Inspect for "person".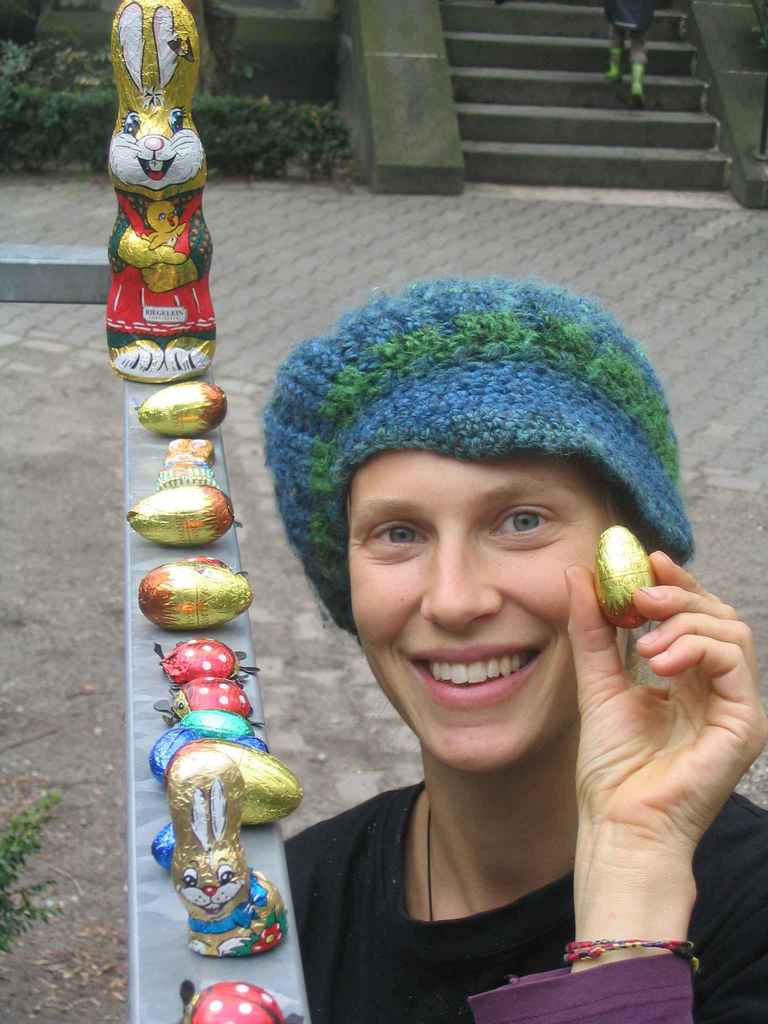
Inspection: bbox(284, 271, 767, 1023).
